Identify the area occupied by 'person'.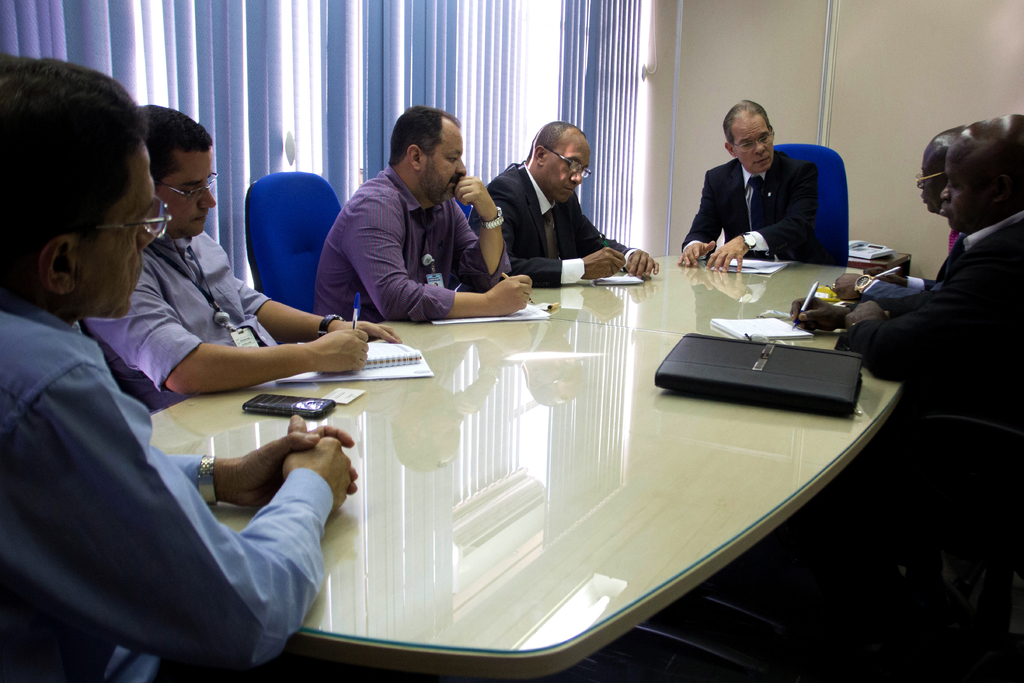
Area: (467, 120, 661, 288).
